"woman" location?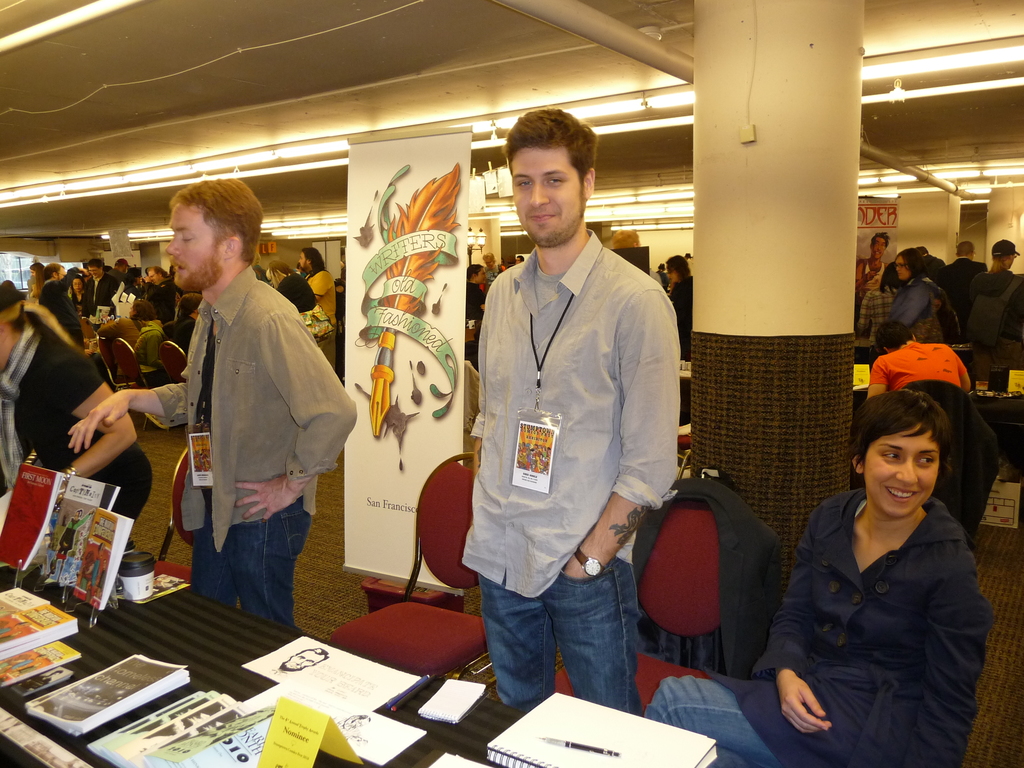
(876, 243, 972, 348)
